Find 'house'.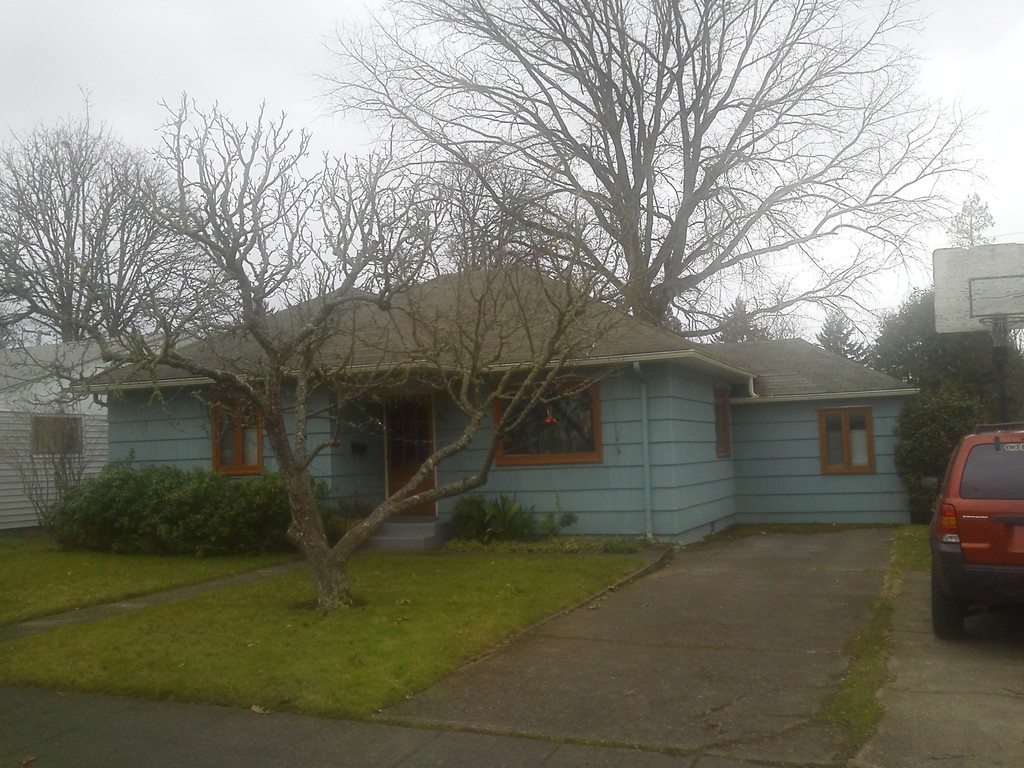
pyautogui.locateOnScreen(79, 180, 916, 563).
